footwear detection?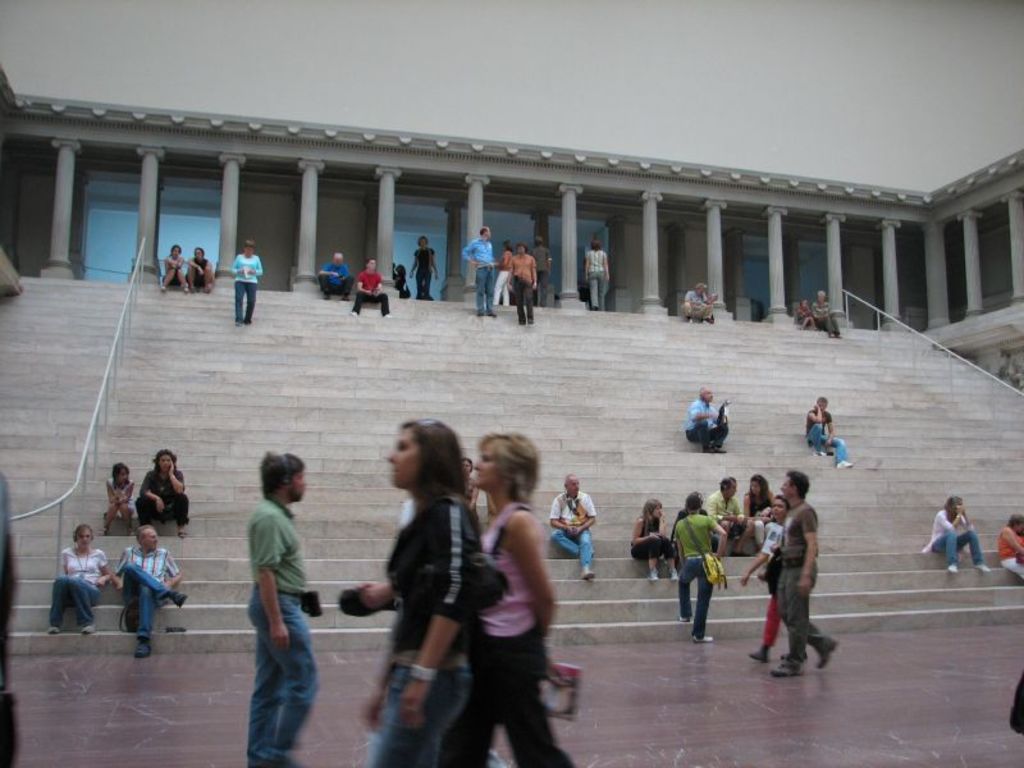
pyautogui.locateOnScreen(744, 637, 767, 662)
